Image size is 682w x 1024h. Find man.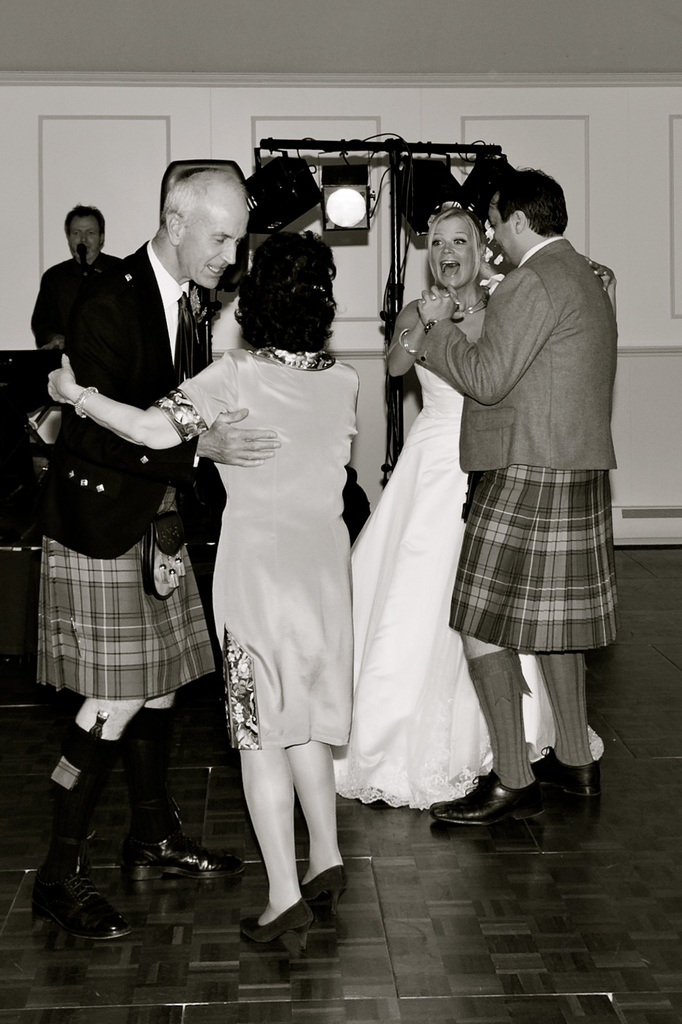
x1=414, y1=168, x2=624, y2=826.
